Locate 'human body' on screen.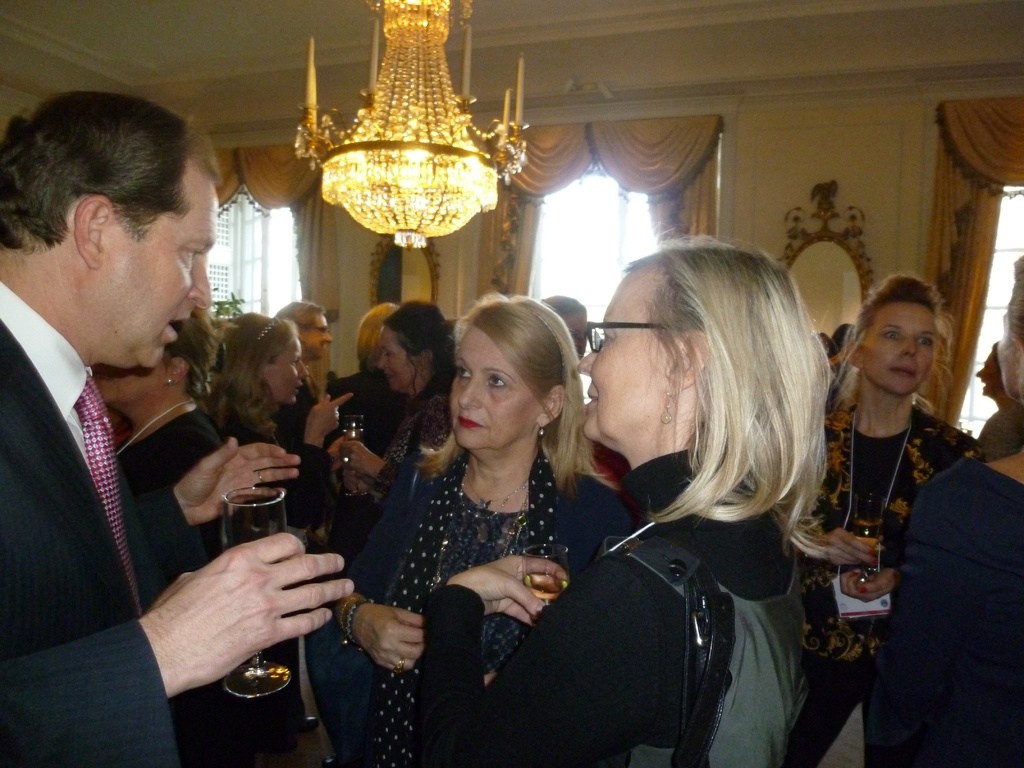
On screen at region(1, 88, 353, 764).
